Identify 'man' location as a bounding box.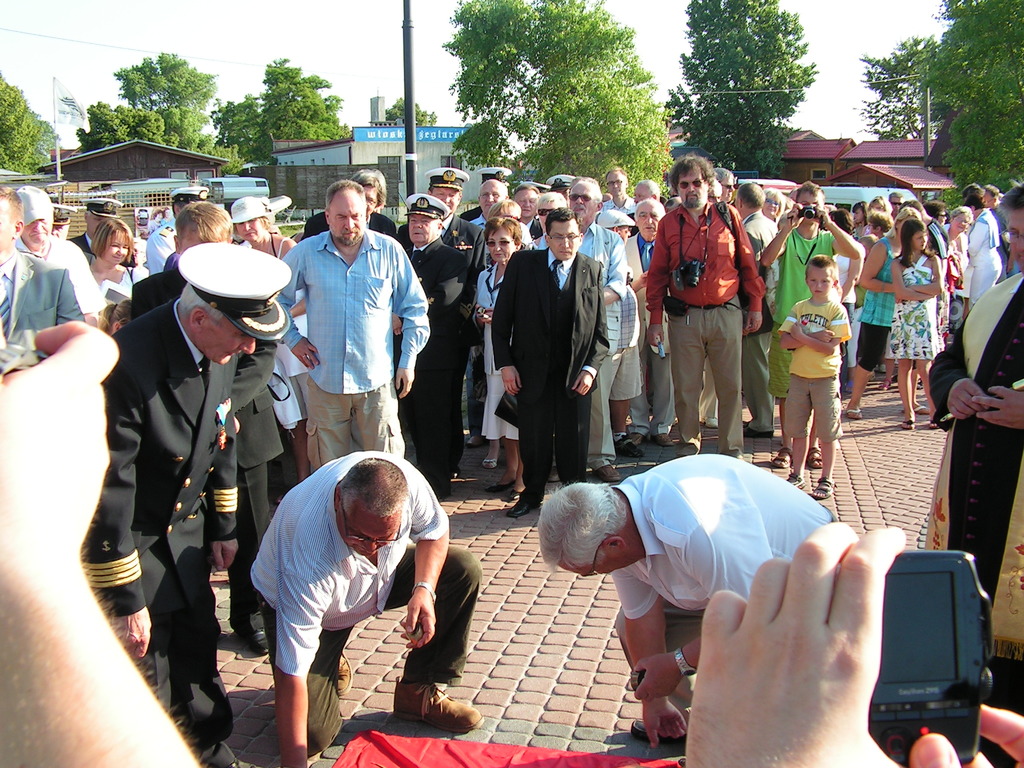
616:196:671:420.
